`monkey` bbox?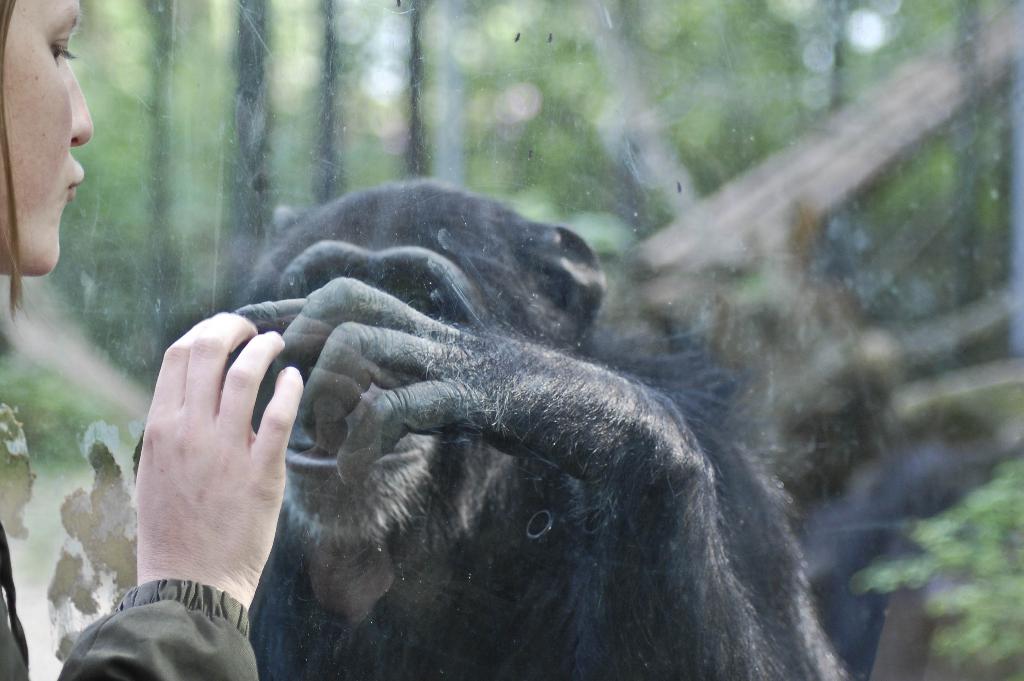
<box>122,181,861,680</box>
